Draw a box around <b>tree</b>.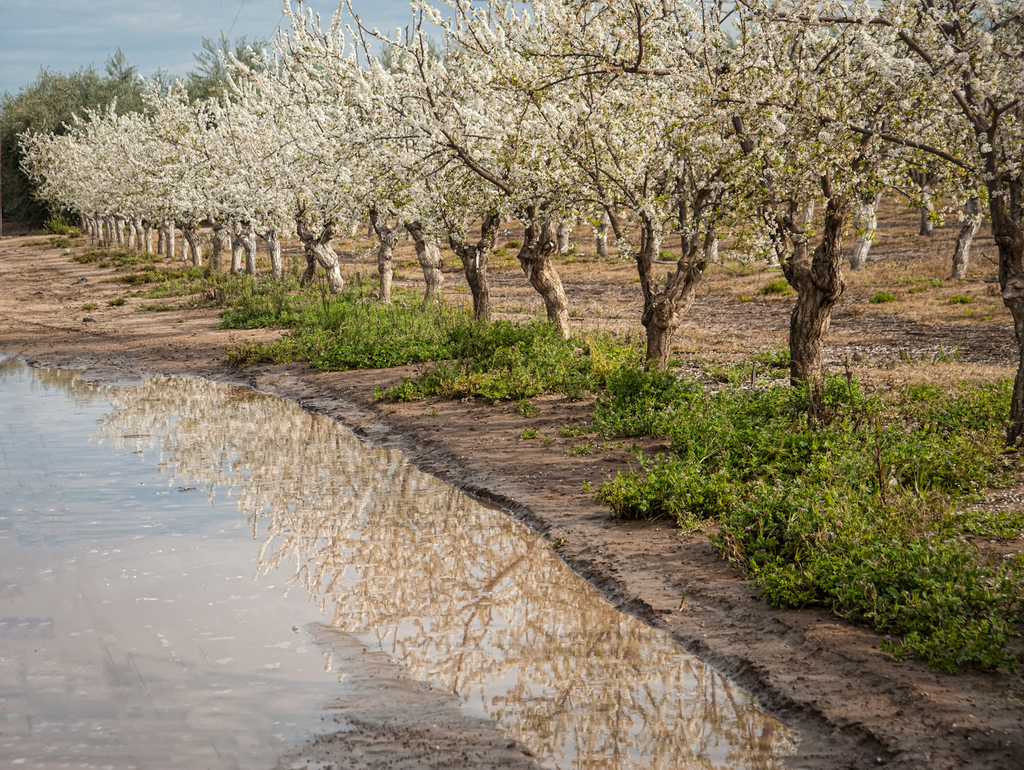
{"x1": 696, "y1": 0, "x2": 1023, "y2": 458}.
